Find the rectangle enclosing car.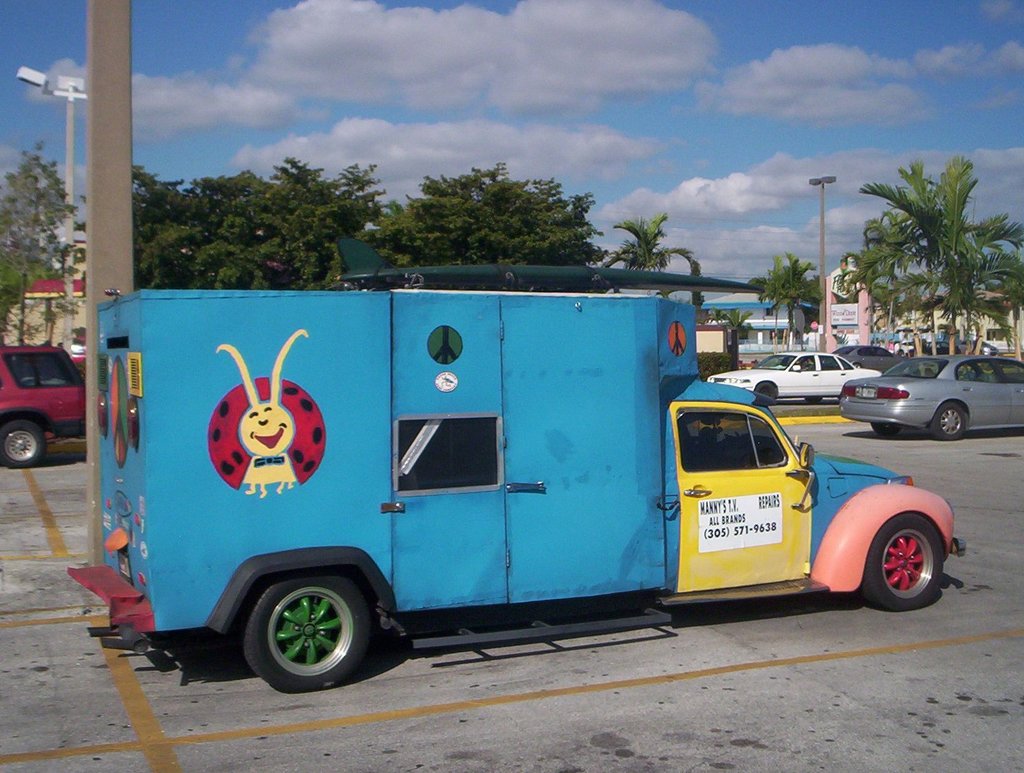
[705,350,883,404].
